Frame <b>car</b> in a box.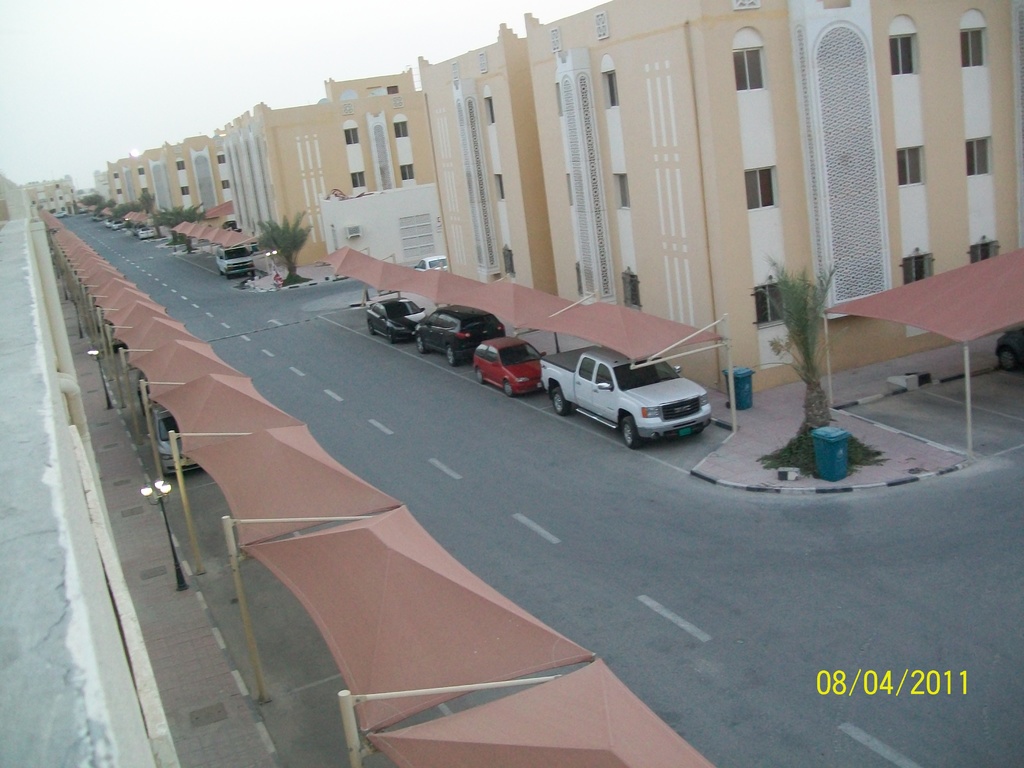
l=539, t=335, r=668, b=444.
